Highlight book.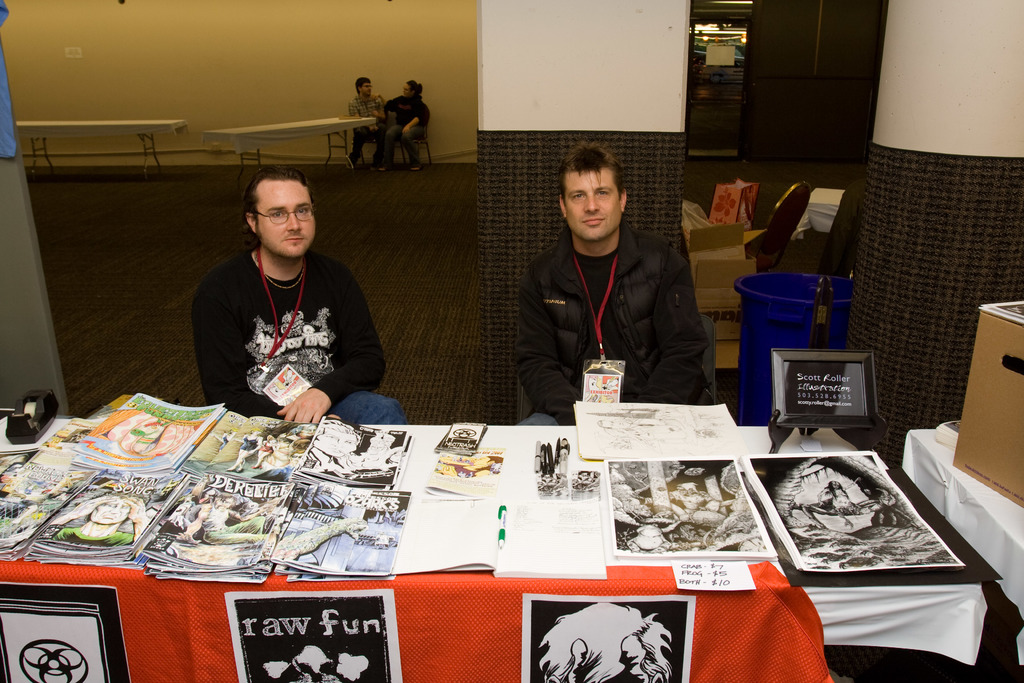
Highlighted region: 426 449 506 502.
